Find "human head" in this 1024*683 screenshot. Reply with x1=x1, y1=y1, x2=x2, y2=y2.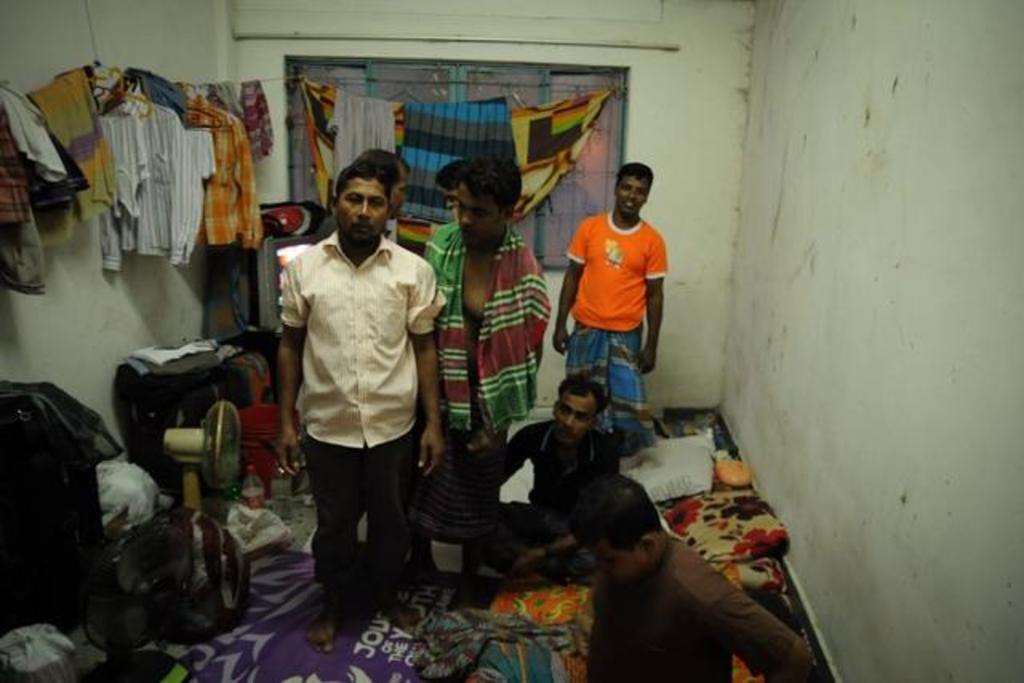
x1=453, y1=154, x2=523, y2=248.
